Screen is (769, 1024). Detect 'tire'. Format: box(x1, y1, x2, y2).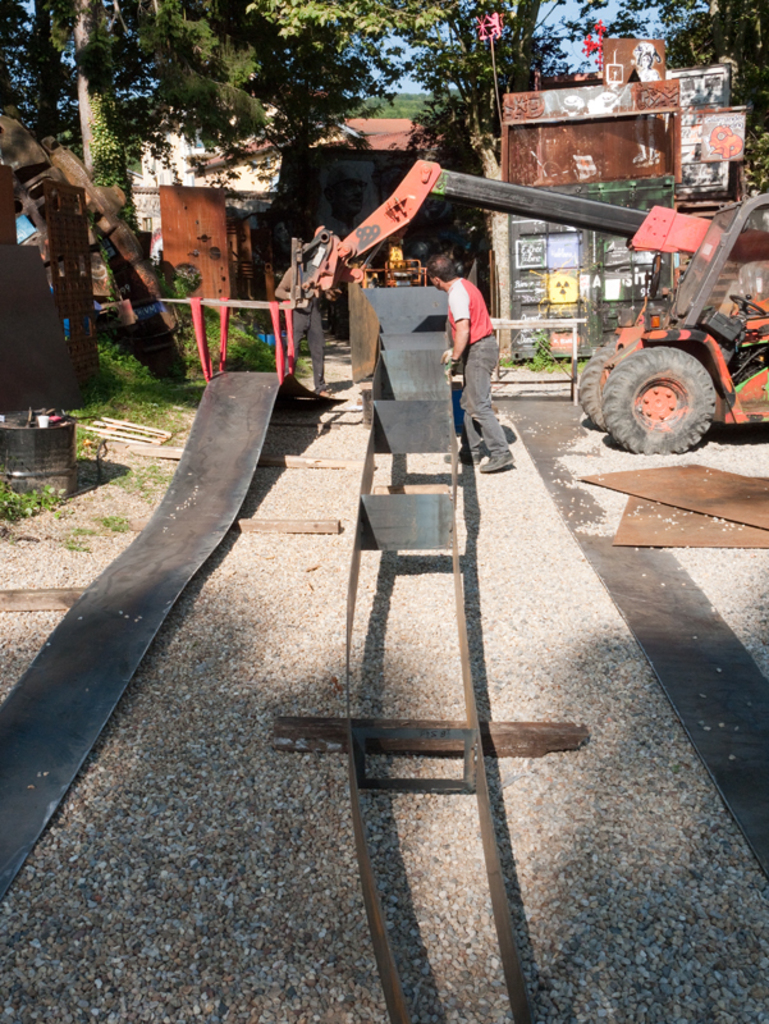
box(577, 347, 624, 430).
